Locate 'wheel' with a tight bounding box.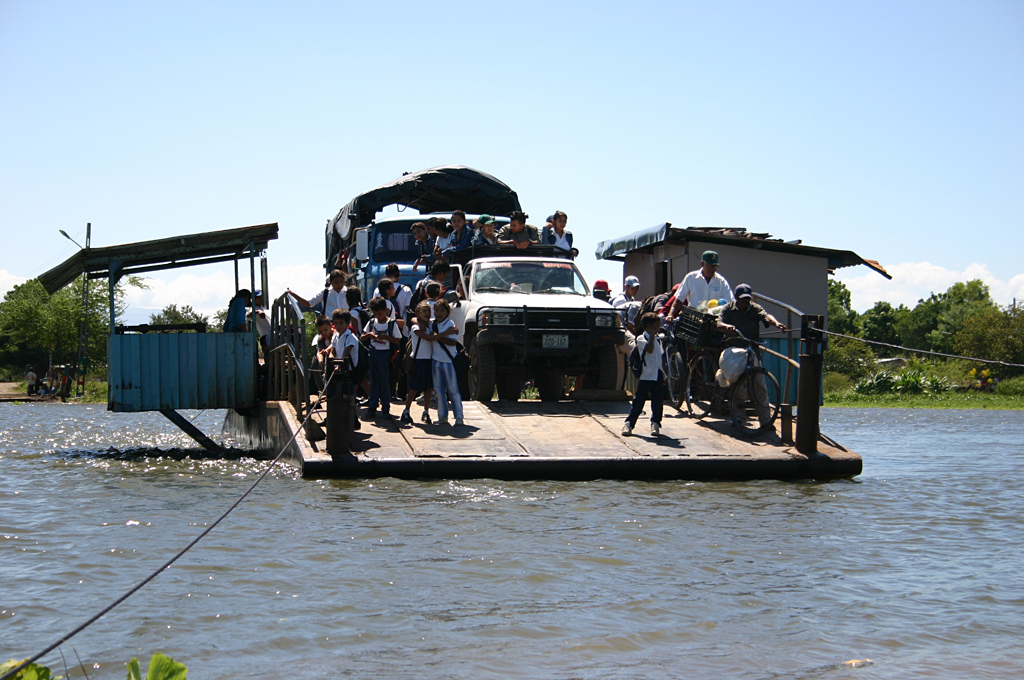
[x1=475, y1=359, x2=495, y2=398].
